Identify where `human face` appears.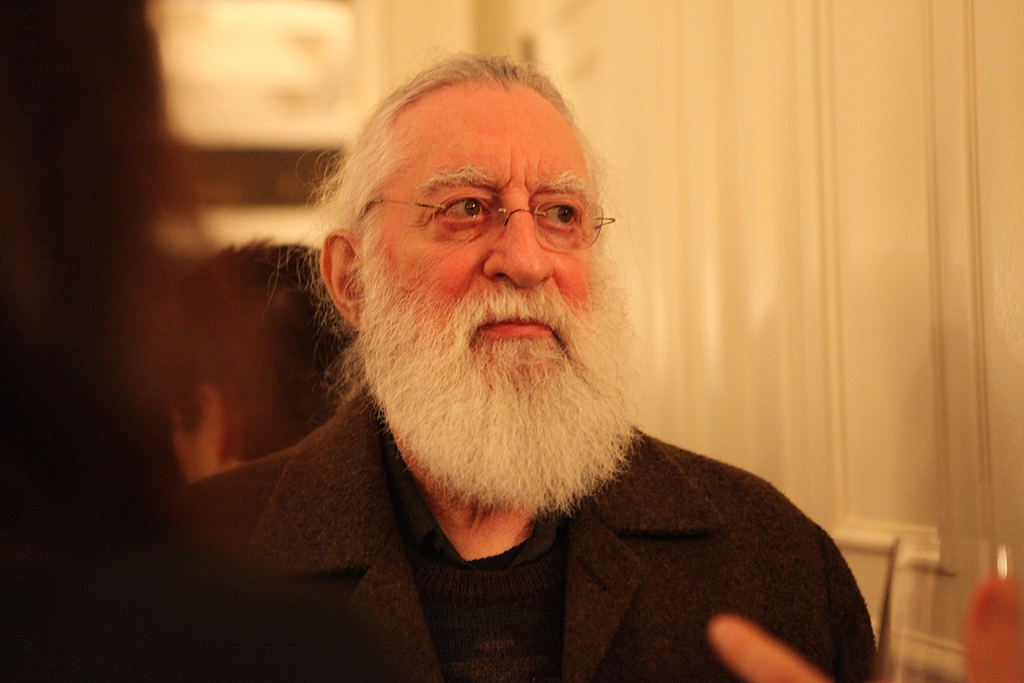
Appears at region(376, 82, 601, 409).
